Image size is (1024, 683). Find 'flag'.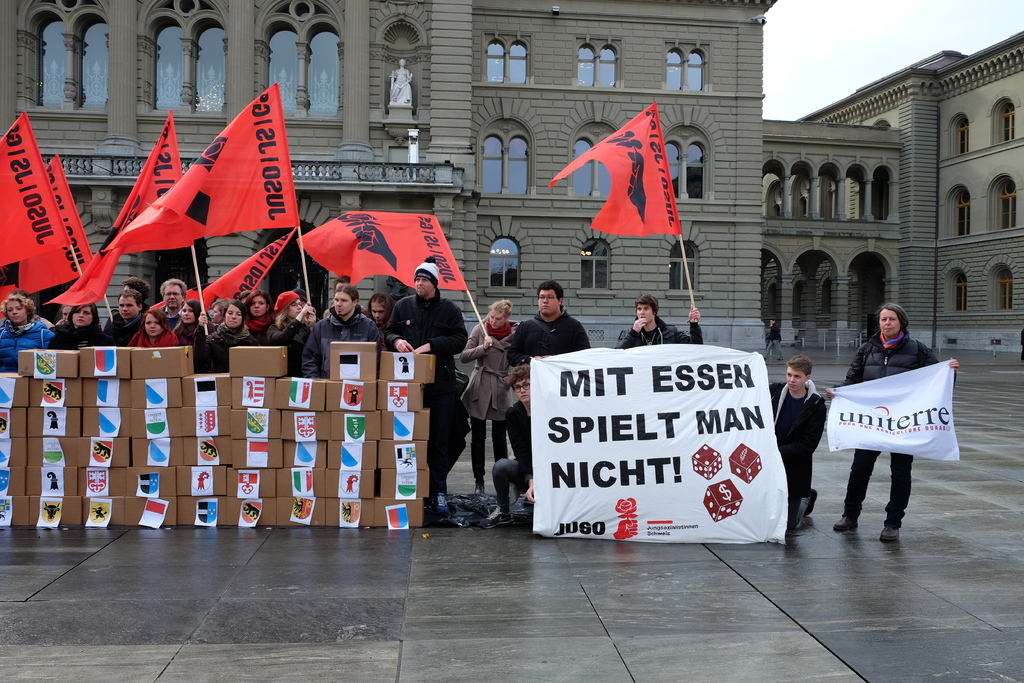
[547,101,675,236].
